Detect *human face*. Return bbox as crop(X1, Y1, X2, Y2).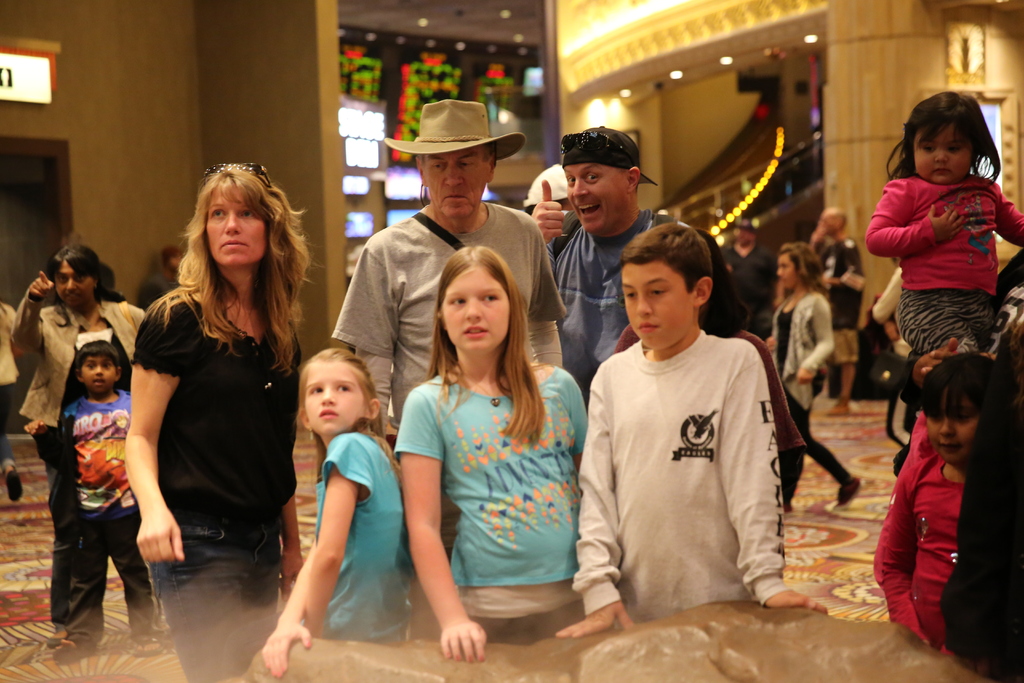
crop(777, 256, 804, 299).
